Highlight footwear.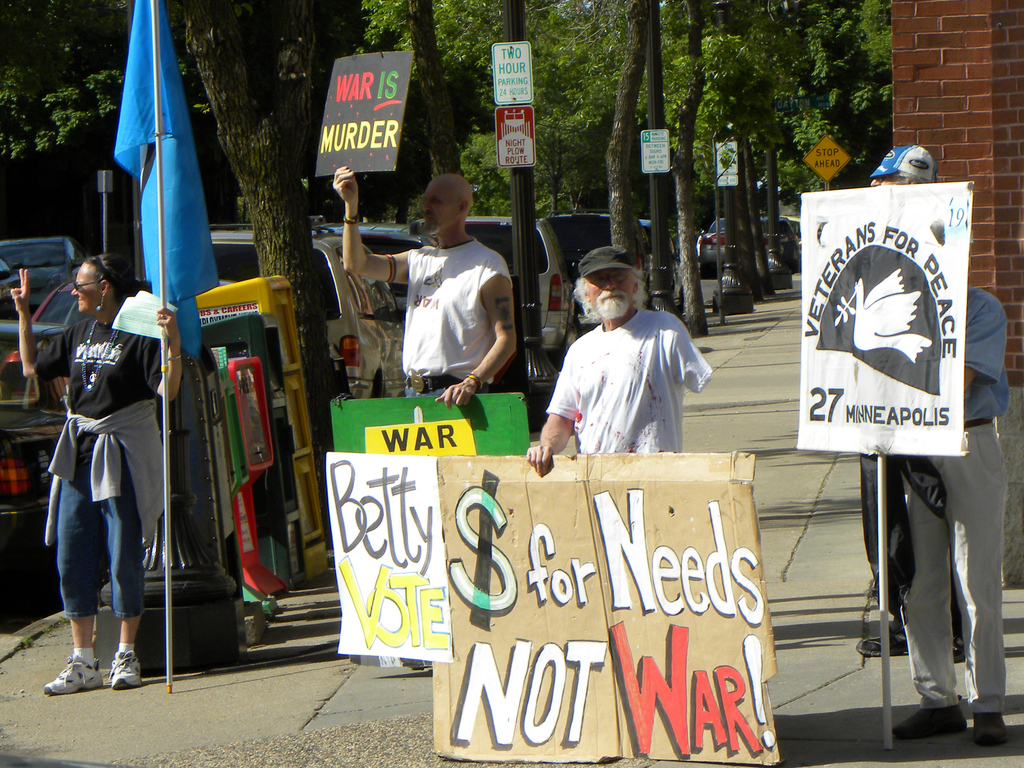
Highlighted region: Rect(972, 715, 1007, 744).
